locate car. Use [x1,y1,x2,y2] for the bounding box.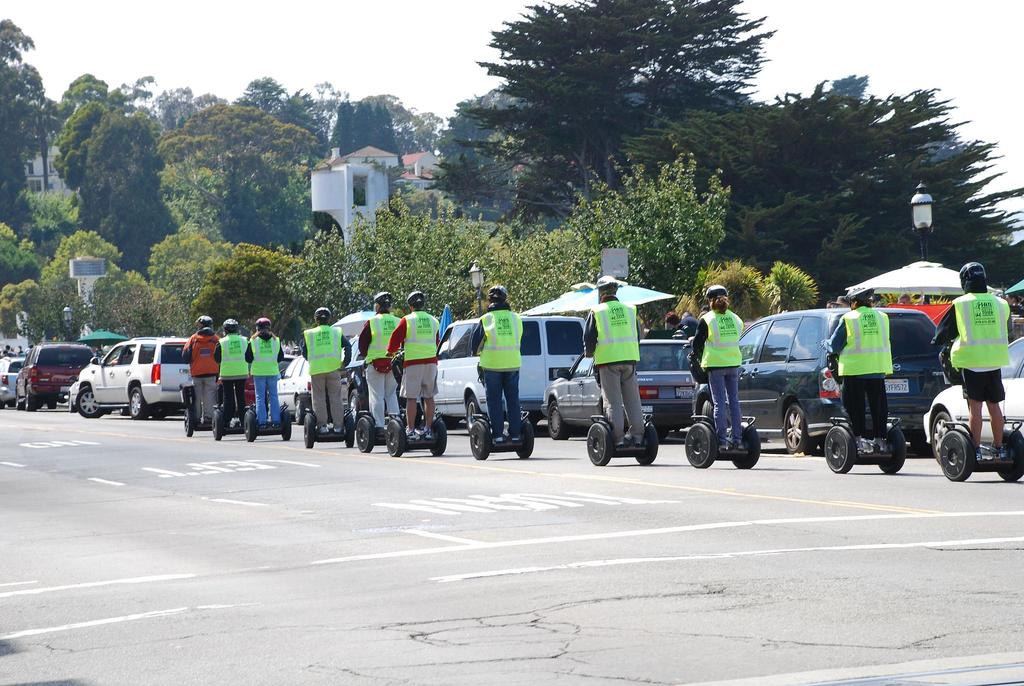
[16,338,92,412].
